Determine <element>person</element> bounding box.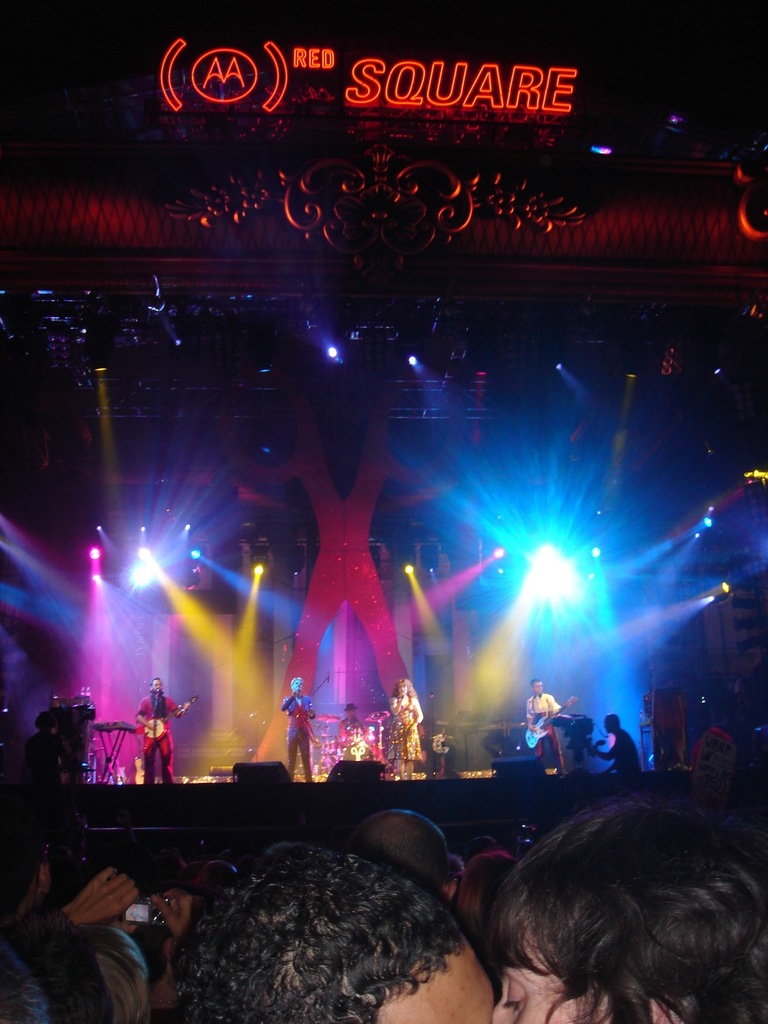
Determined: <bbox>26, 704, 65, 777</bbox>.
